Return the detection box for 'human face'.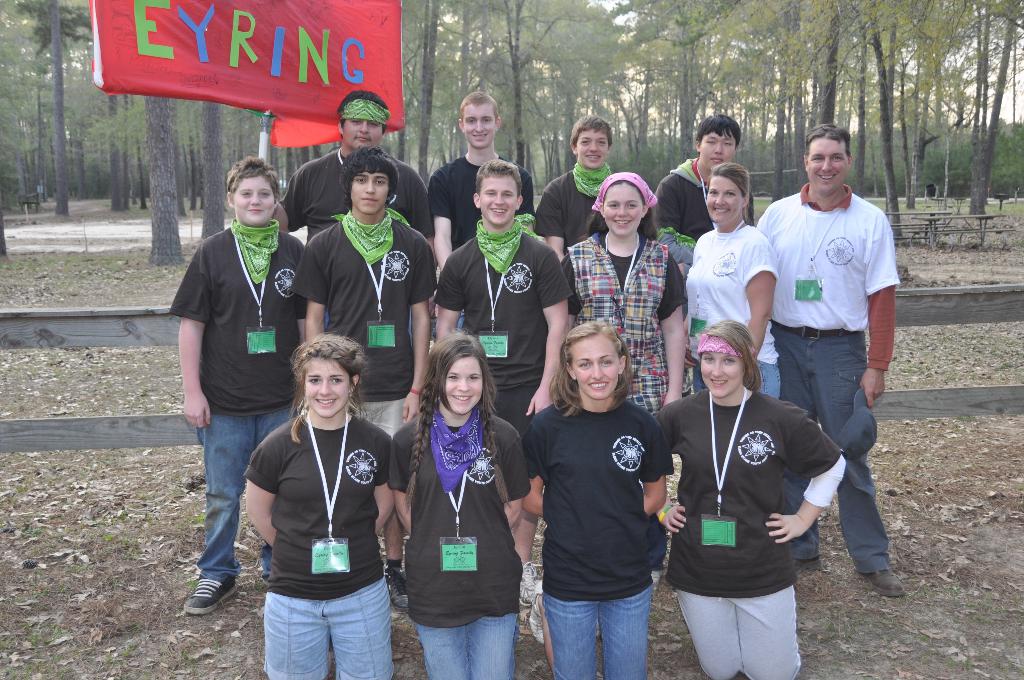
[x1=576, y1=329, x2=620, y2=398].
